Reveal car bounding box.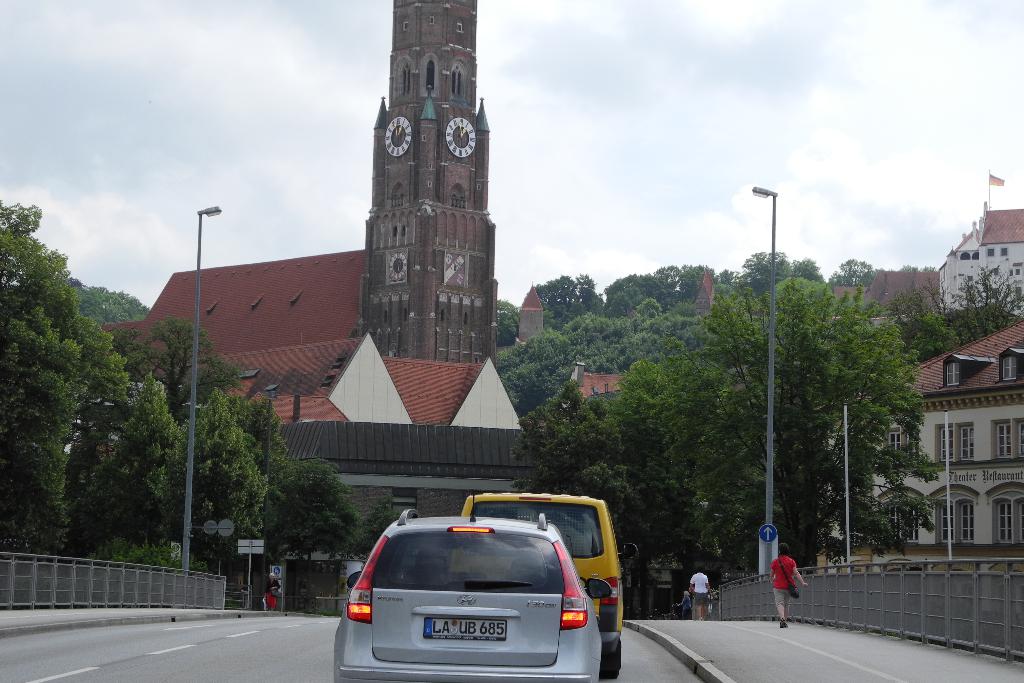
Revealed: 460 492 640 675.
